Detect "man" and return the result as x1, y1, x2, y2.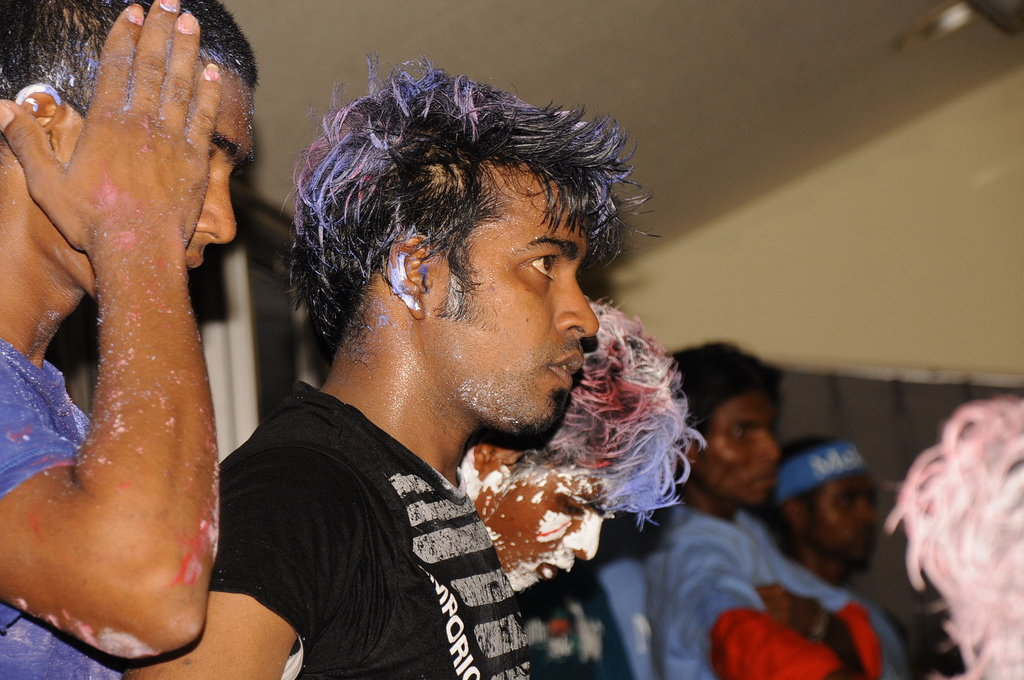
458, 294, 708, 601.
